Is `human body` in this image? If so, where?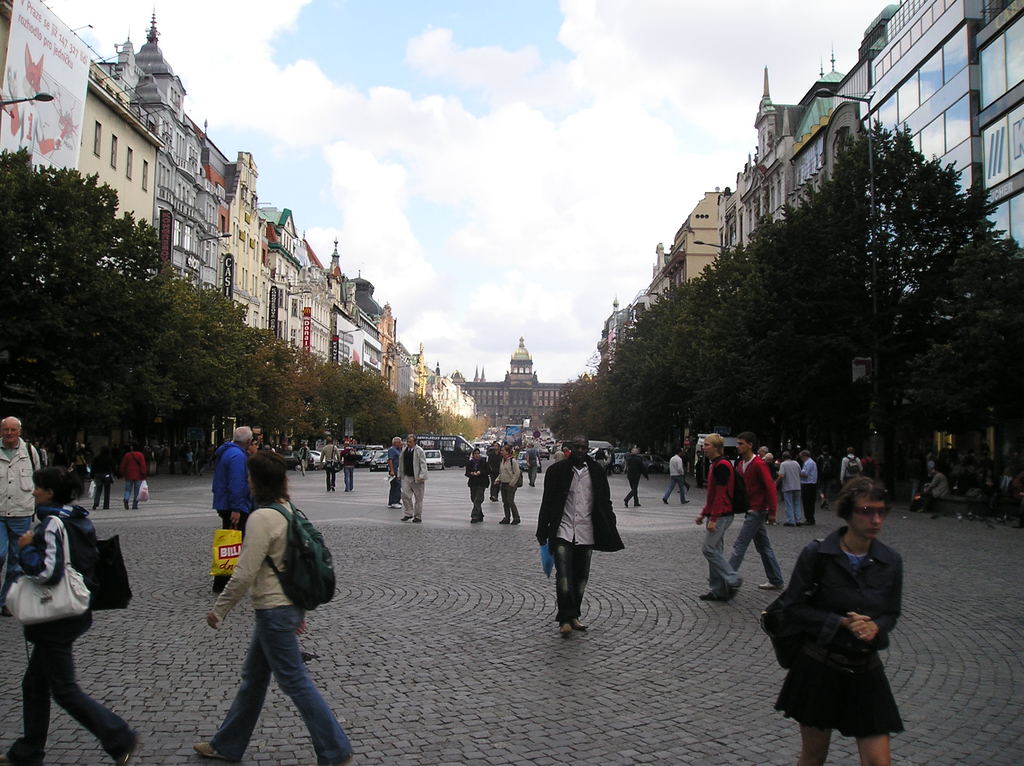
Yes, at region(492, 455, 523, 525).
